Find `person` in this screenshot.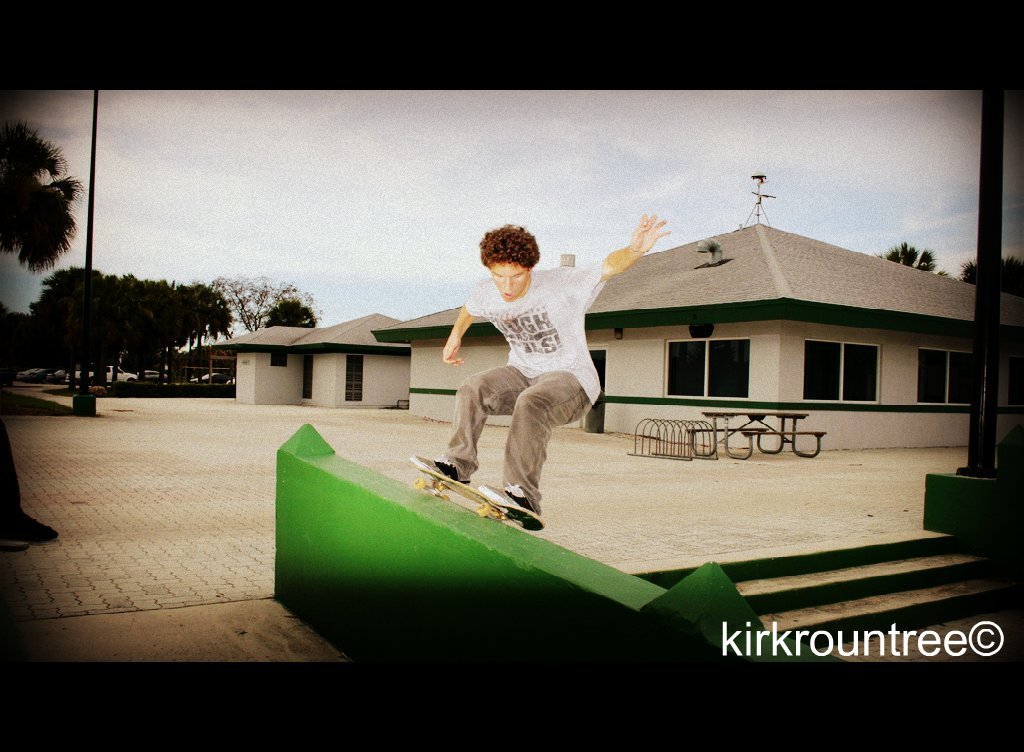
The bounding box for `person` is (427,214,669,515).
